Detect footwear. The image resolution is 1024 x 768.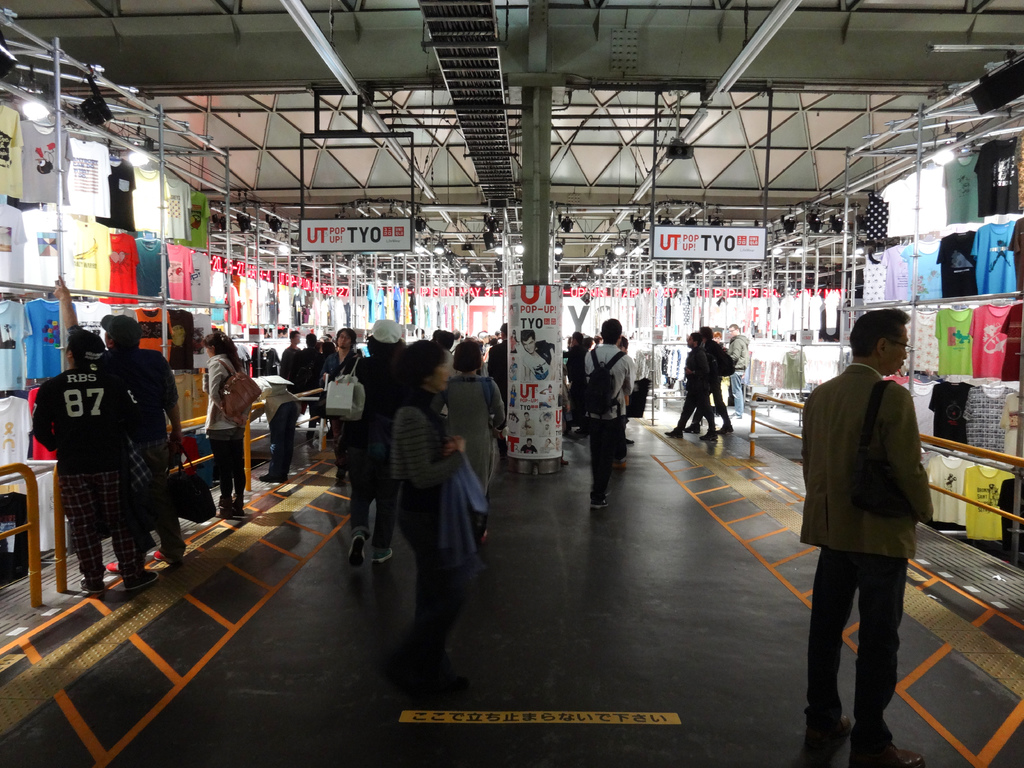
[79,580,104,591].
